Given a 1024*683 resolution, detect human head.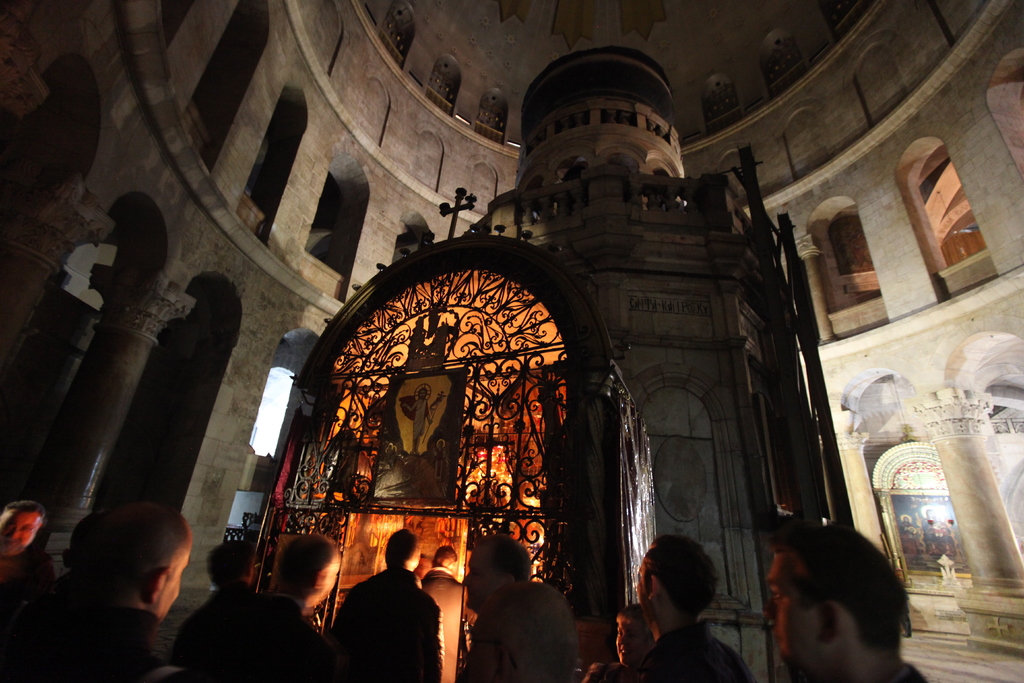
{"left": 0, "top": 504, "right": 47, "bottom": 557}.
